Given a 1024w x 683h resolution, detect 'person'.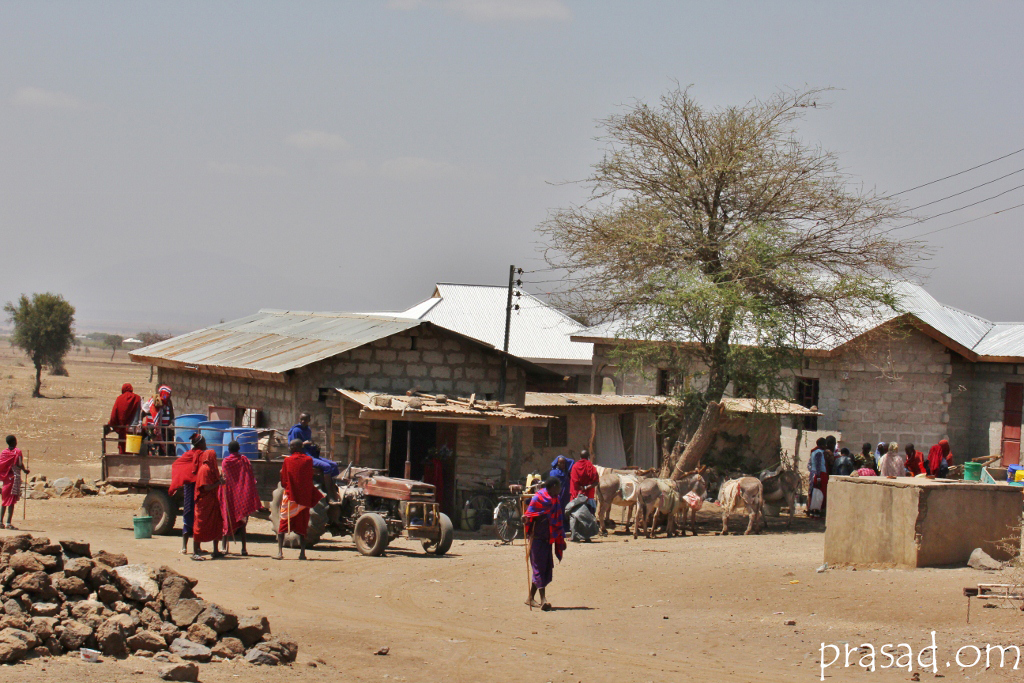
pyautogui.locateOnScreen(219, 441, 263, 556).
